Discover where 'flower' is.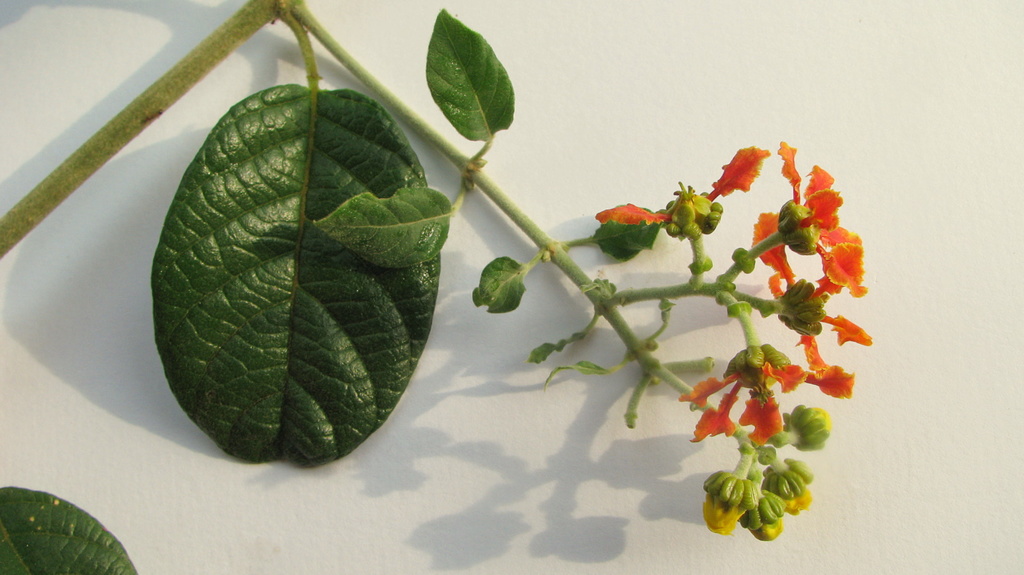
Discovered at Rect(691, 370, 739, 440).
